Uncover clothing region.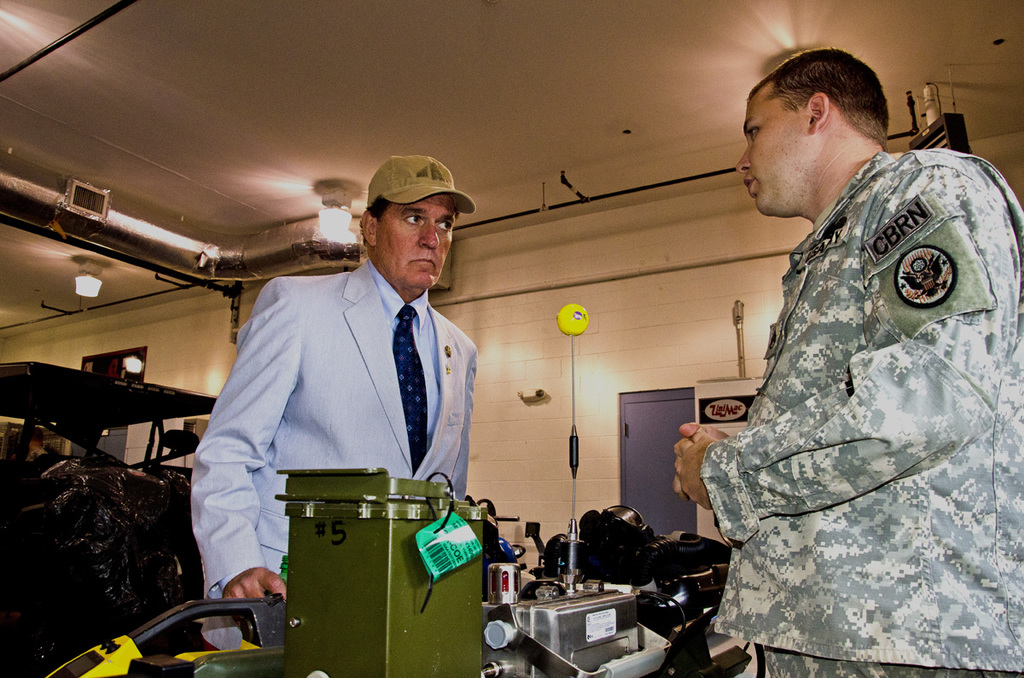
Uncovered: BBox(709, 148, 1023, 677).
